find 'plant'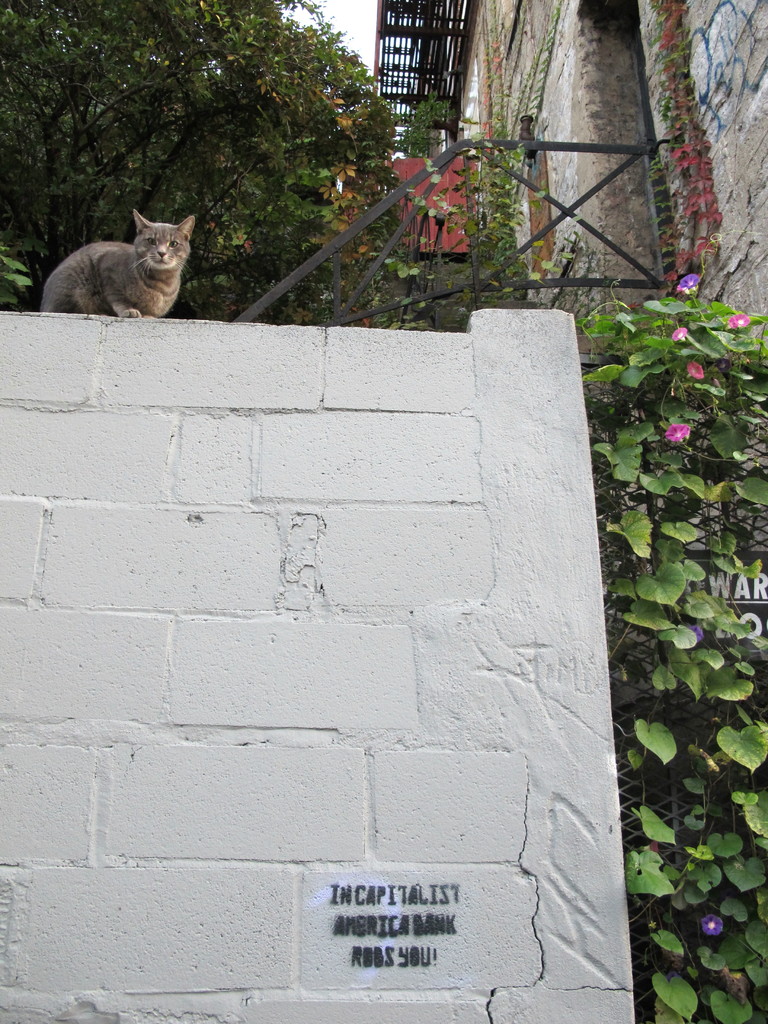
(0, 0, 538, 335)
